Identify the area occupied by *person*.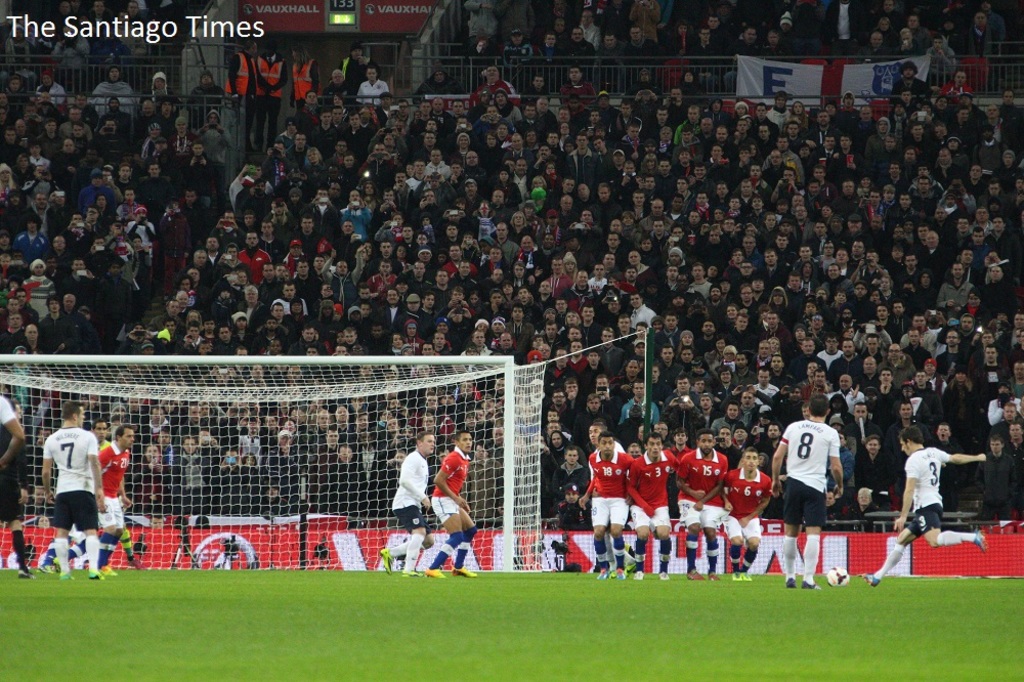
Area: box=[769, 393, 847, 590].
